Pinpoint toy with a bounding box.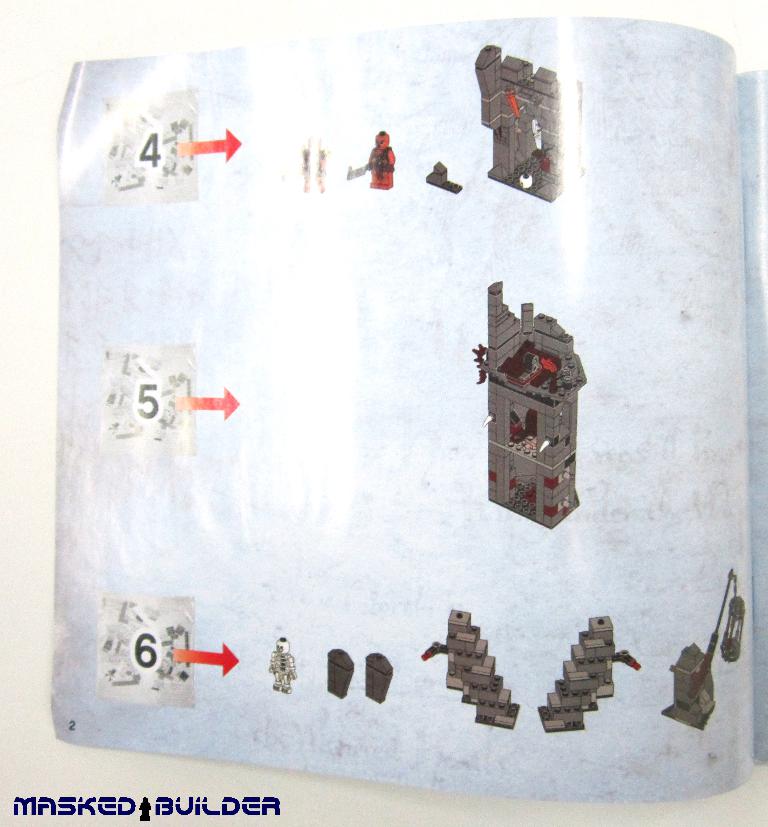
rect(530, 624, 616, 733).
